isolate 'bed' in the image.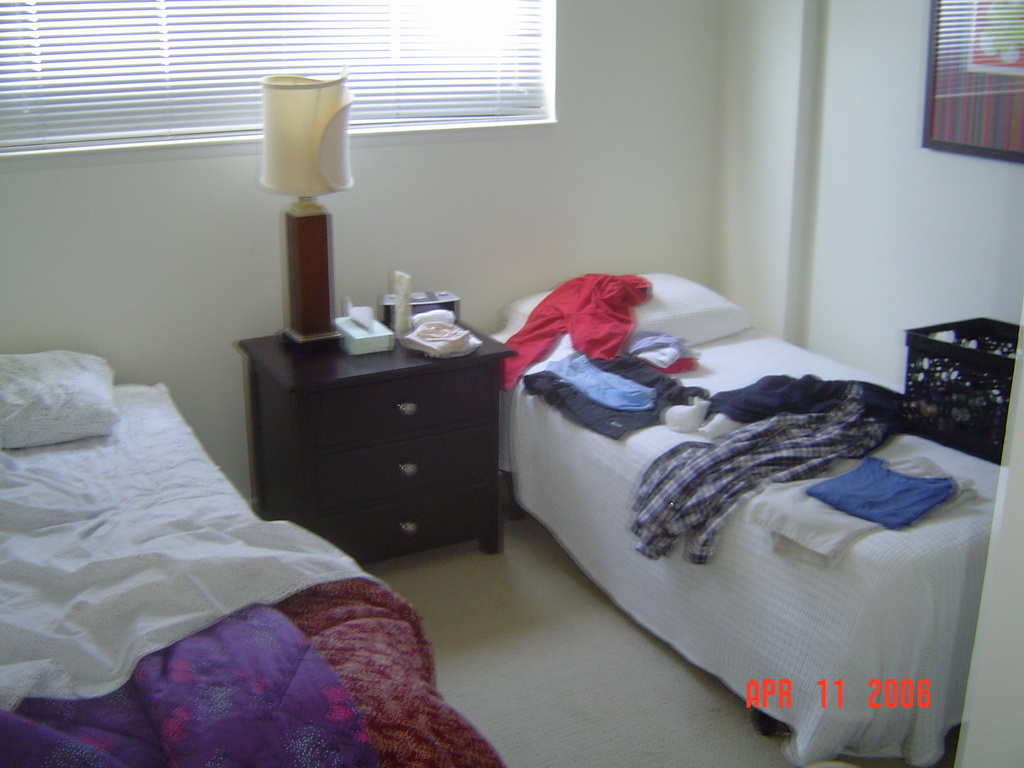
Isolated region: 458,218,1010,749.
